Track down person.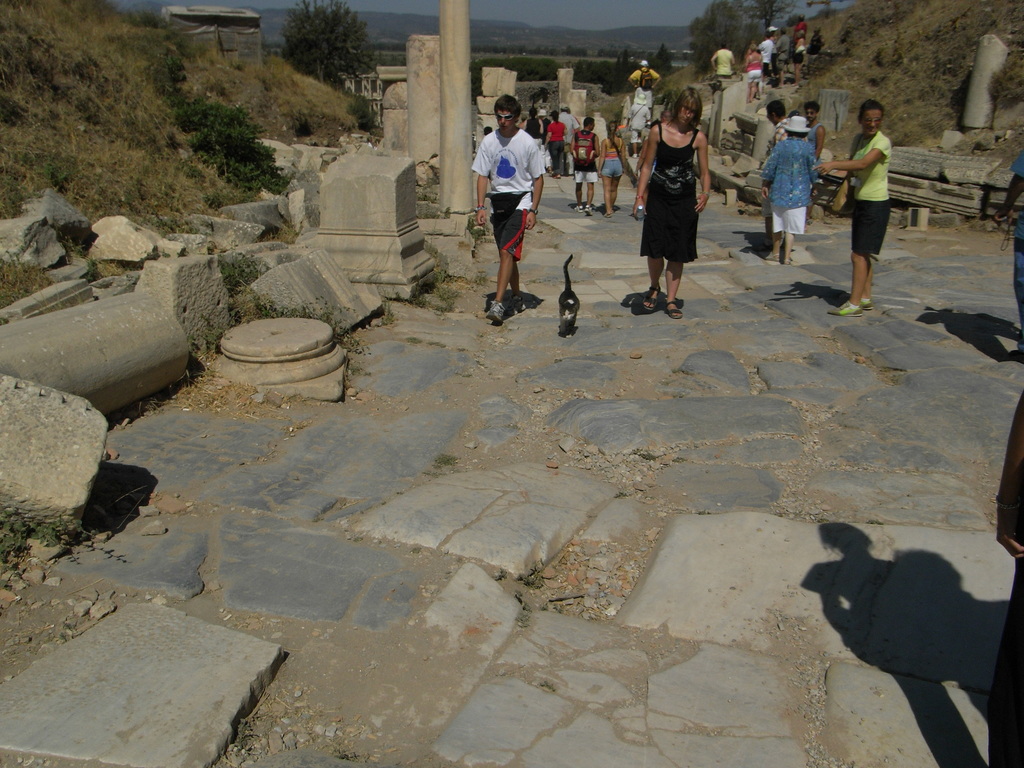
Tracked to Rect(557, 106, 575, 171).
